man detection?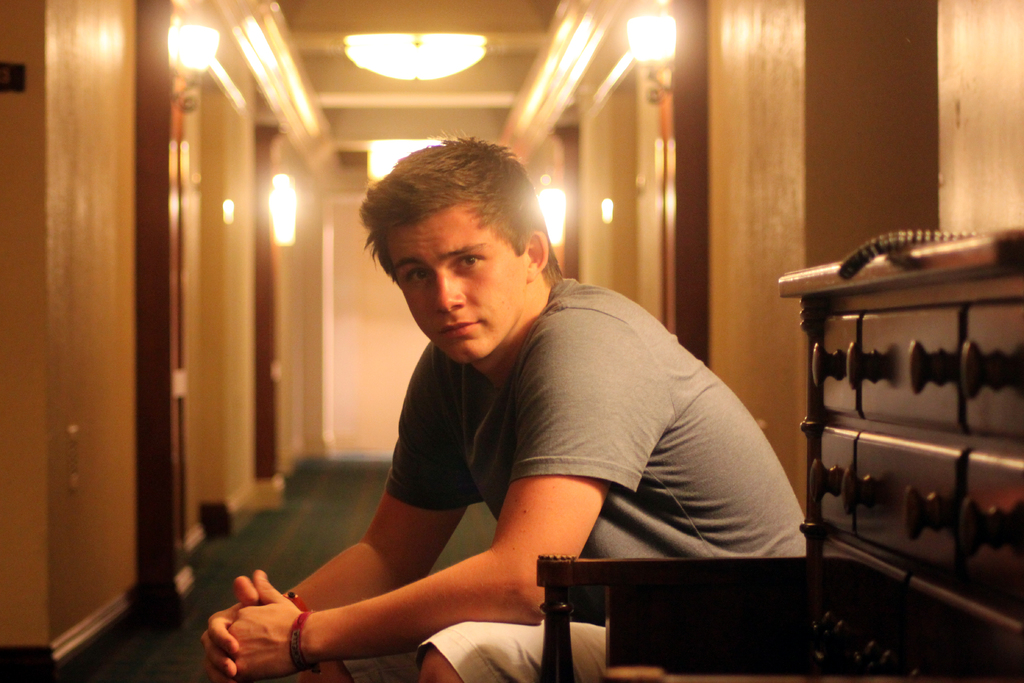
224/156/823/668
